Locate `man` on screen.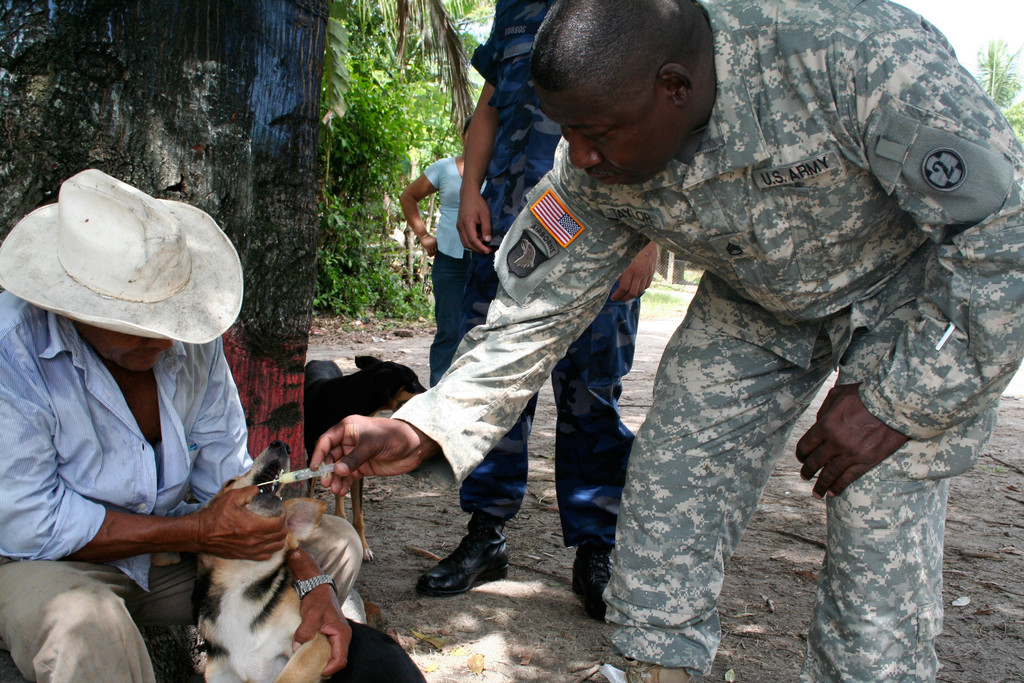
On screen at x1=0, y1=174, x2=369, y2=682.
